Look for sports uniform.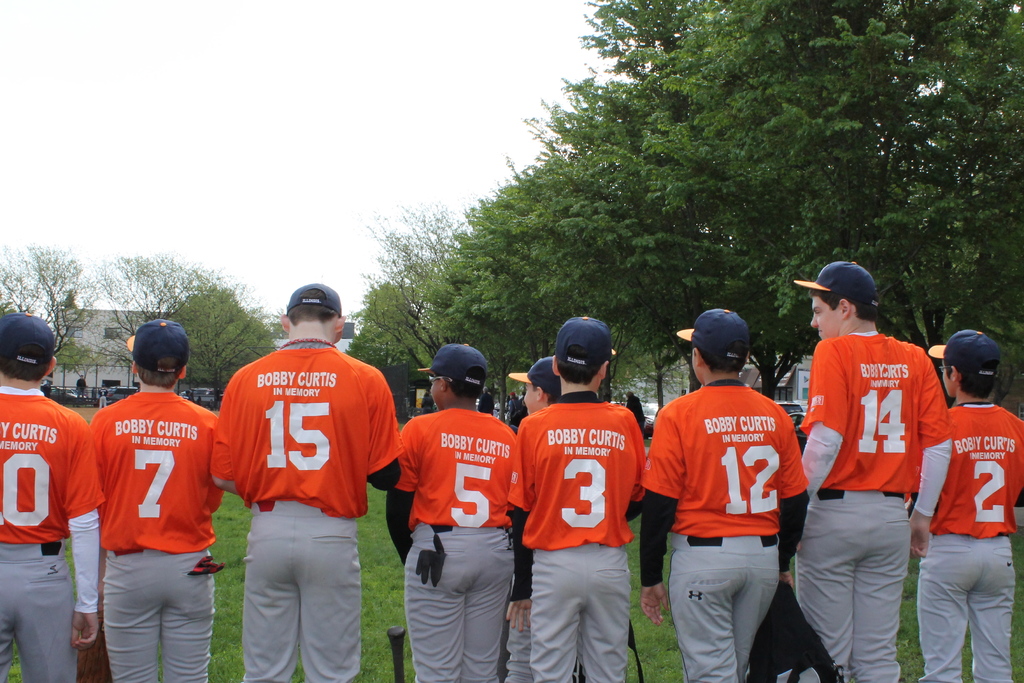
Found: crop(90, 387, 232, 680).
